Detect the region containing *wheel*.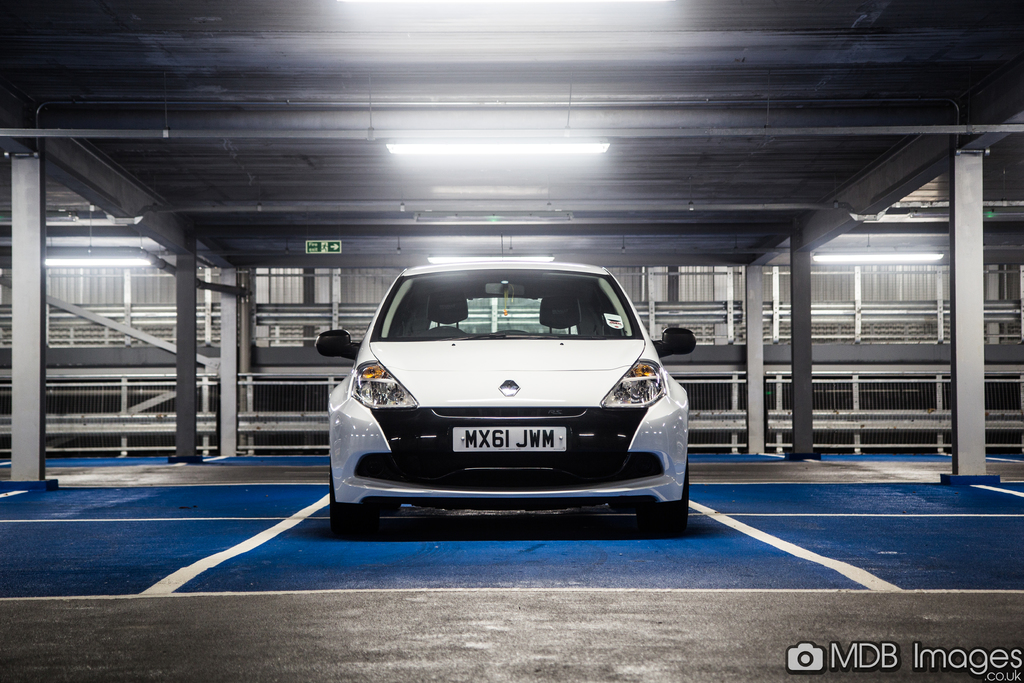
l=642, t=458, r=691, b=532.
